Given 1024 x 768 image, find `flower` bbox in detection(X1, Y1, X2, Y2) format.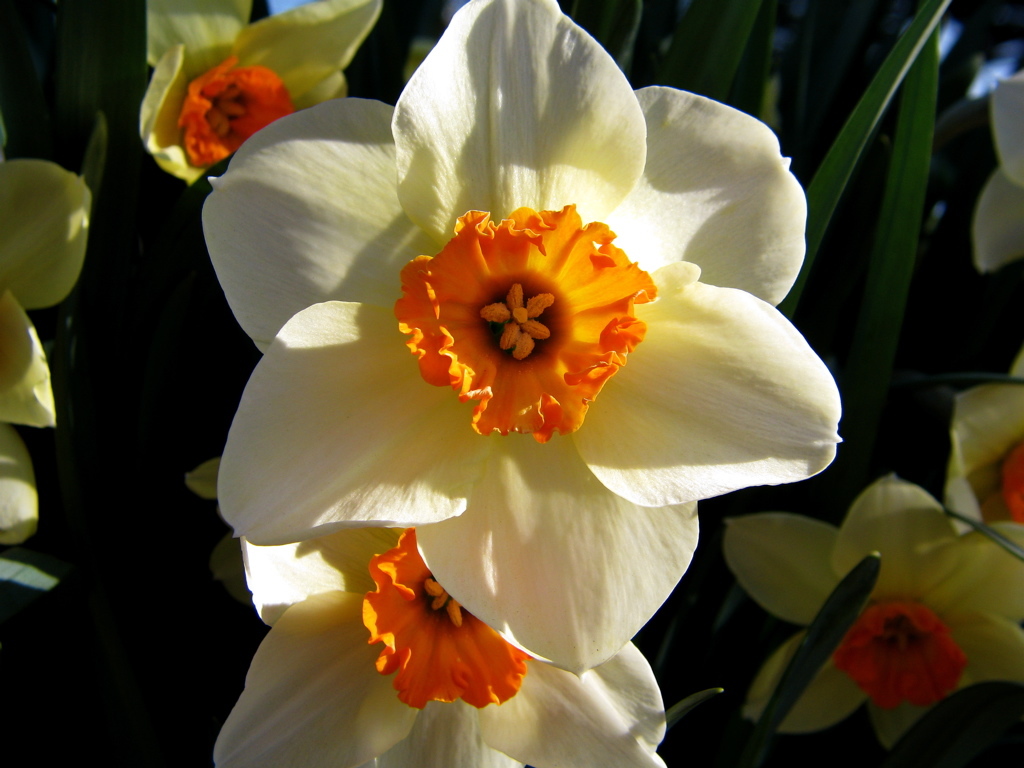
detection(164, 27, 805, 740).
